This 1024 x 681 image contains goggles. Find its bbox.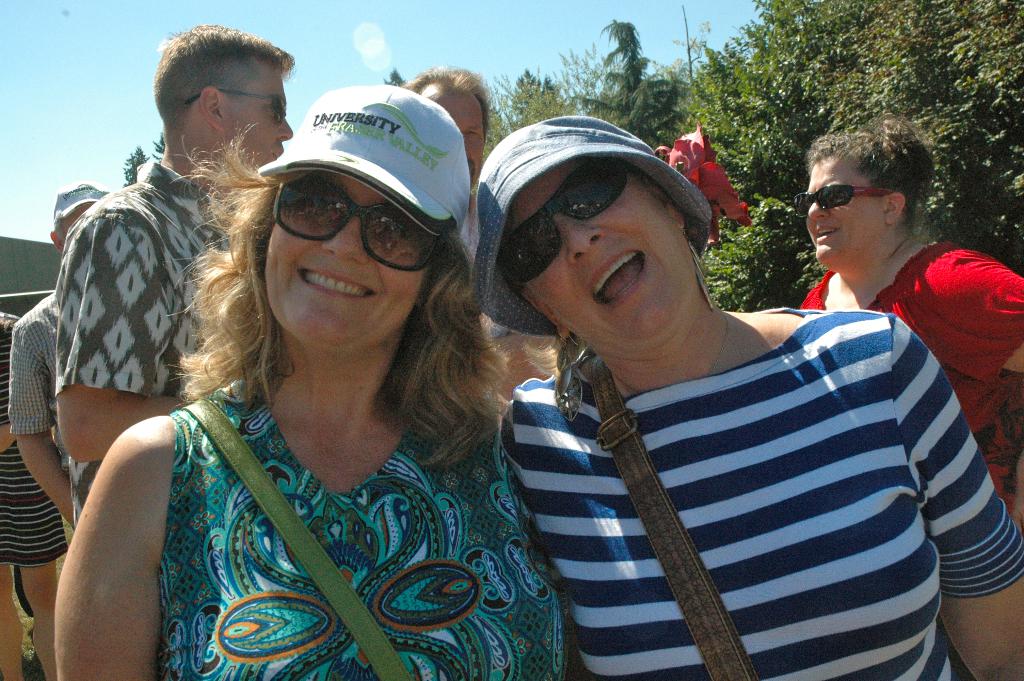
(x1=271, y1=171, x2=447, y2=266).
